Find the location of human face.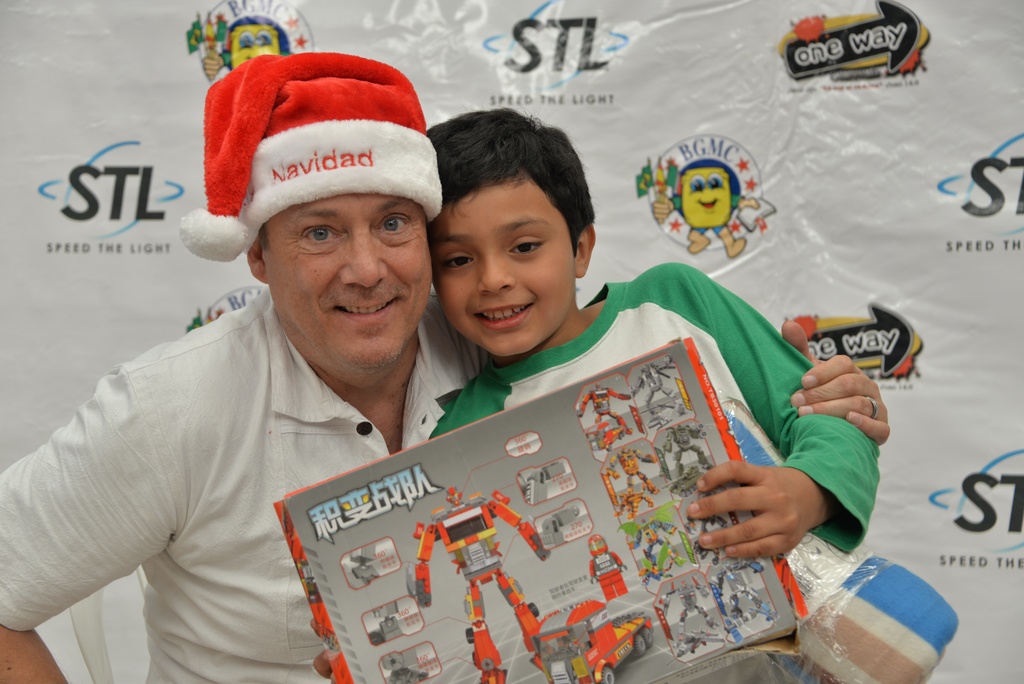
Location: x1=265, y1=195, x2=433, y2=373.
